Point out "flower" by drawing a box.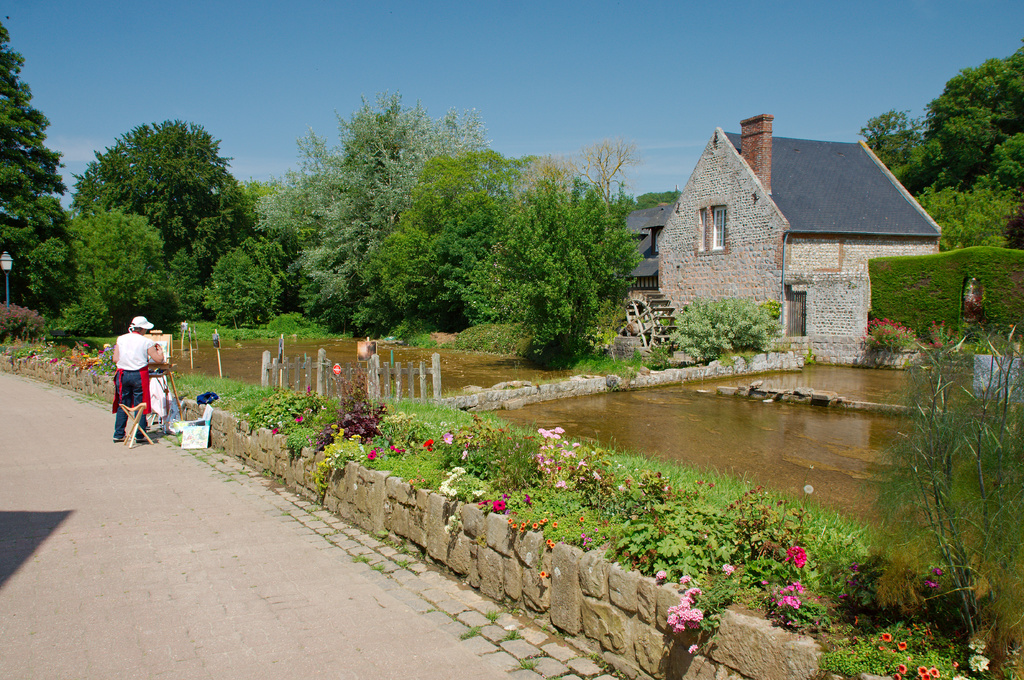
[x1=783, y1=541, x2=810, y2=572].
